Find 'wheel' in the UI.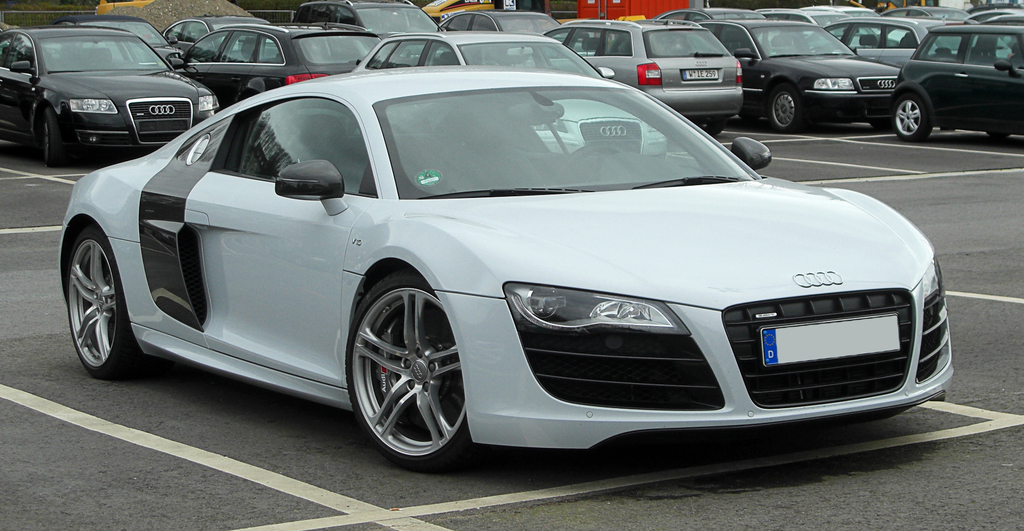
UI element at bbox(42, 110, 63, 165).
